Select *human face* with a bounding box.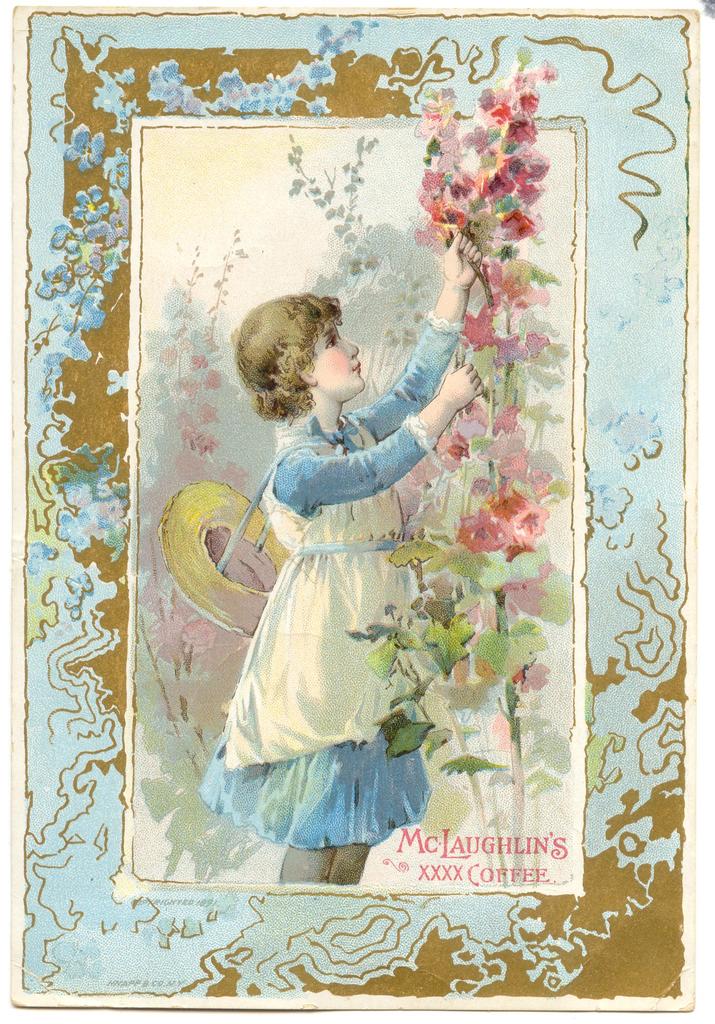
detection(305, 318, 368, 400).
